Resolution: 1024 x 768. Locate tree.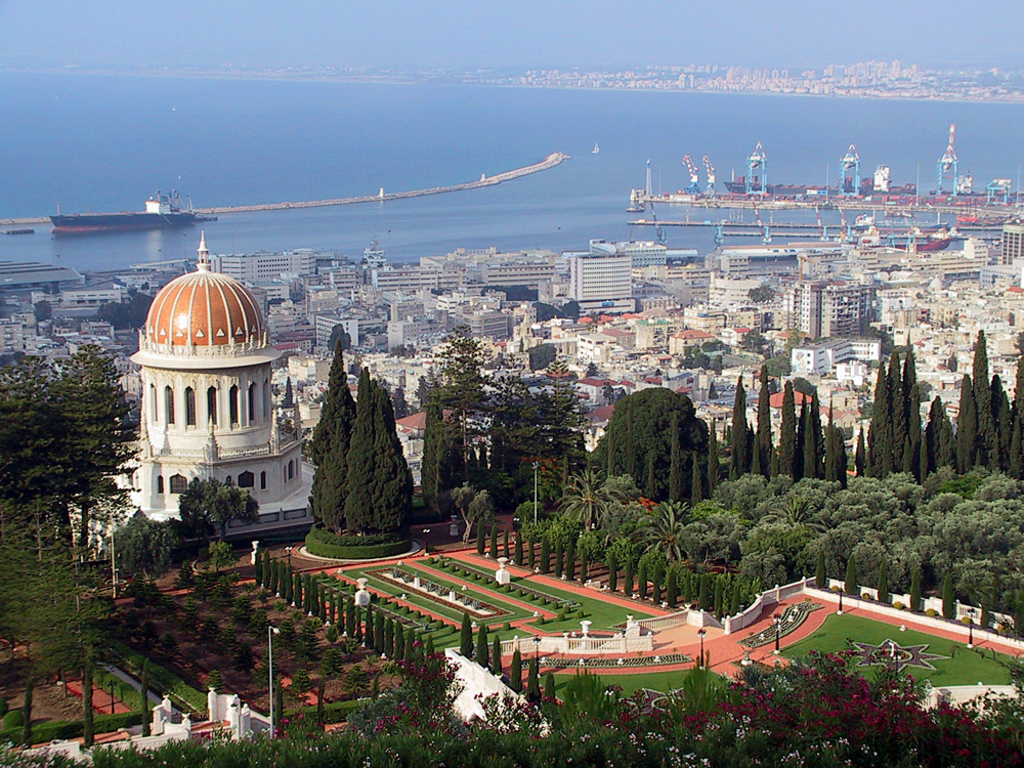
[left=475, top=623, right=487, bottom=671].
